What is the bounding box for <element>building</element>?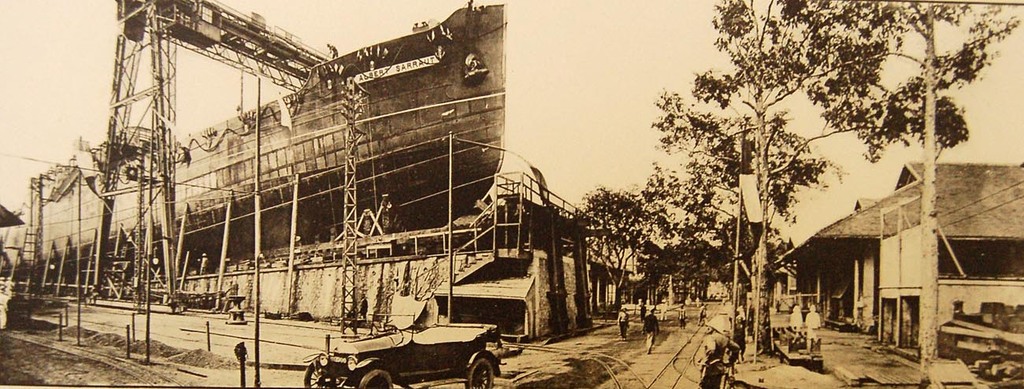
bbox=[770, 161, 1023, 363].
